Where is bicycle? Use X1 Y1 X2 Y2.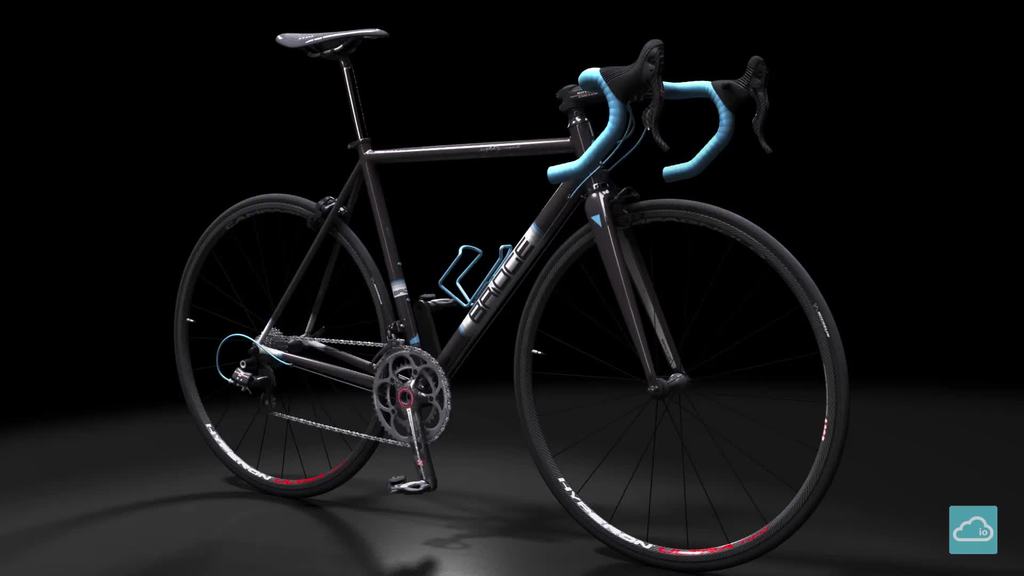
168 13 877 560.
